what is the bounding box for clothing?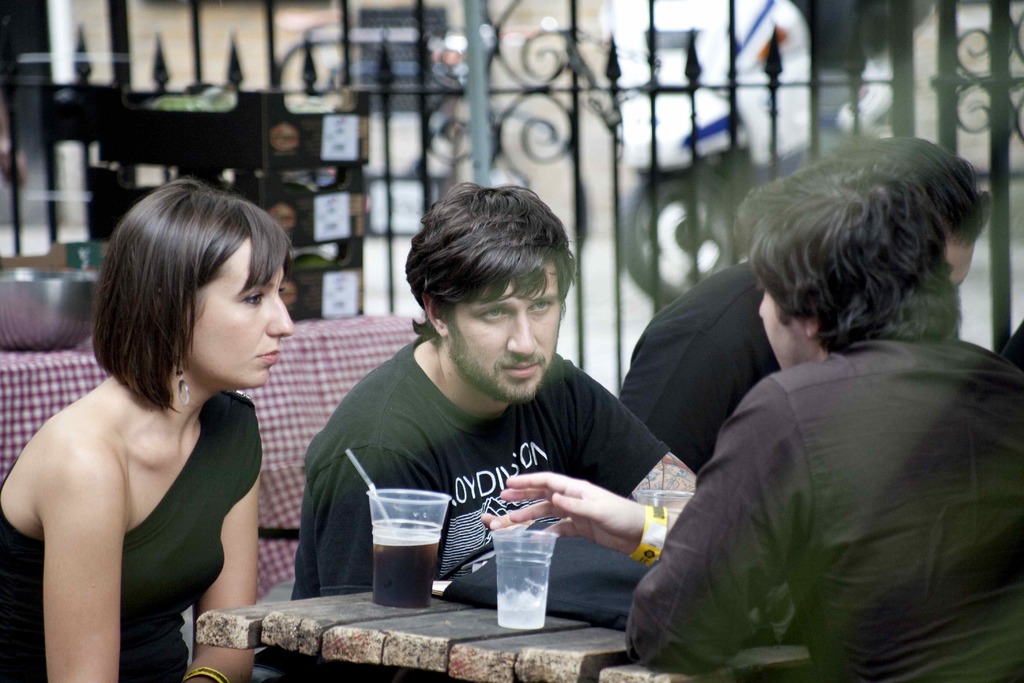
l=657, t=236, r=1016, b=682.
